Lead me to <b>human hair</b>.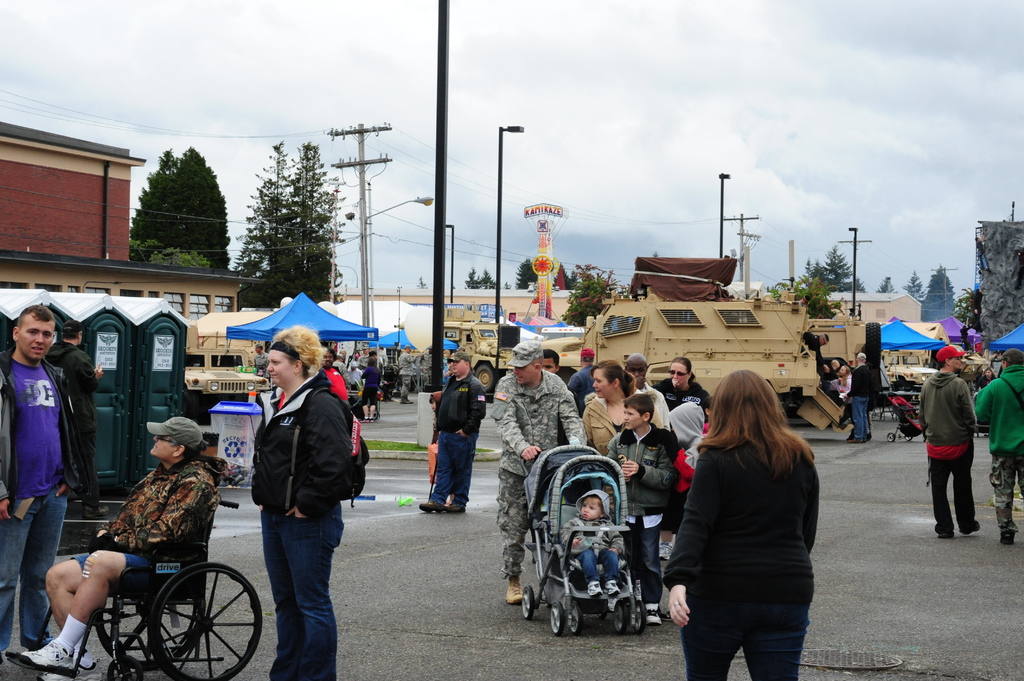
Lead to 329,348,337,363.
